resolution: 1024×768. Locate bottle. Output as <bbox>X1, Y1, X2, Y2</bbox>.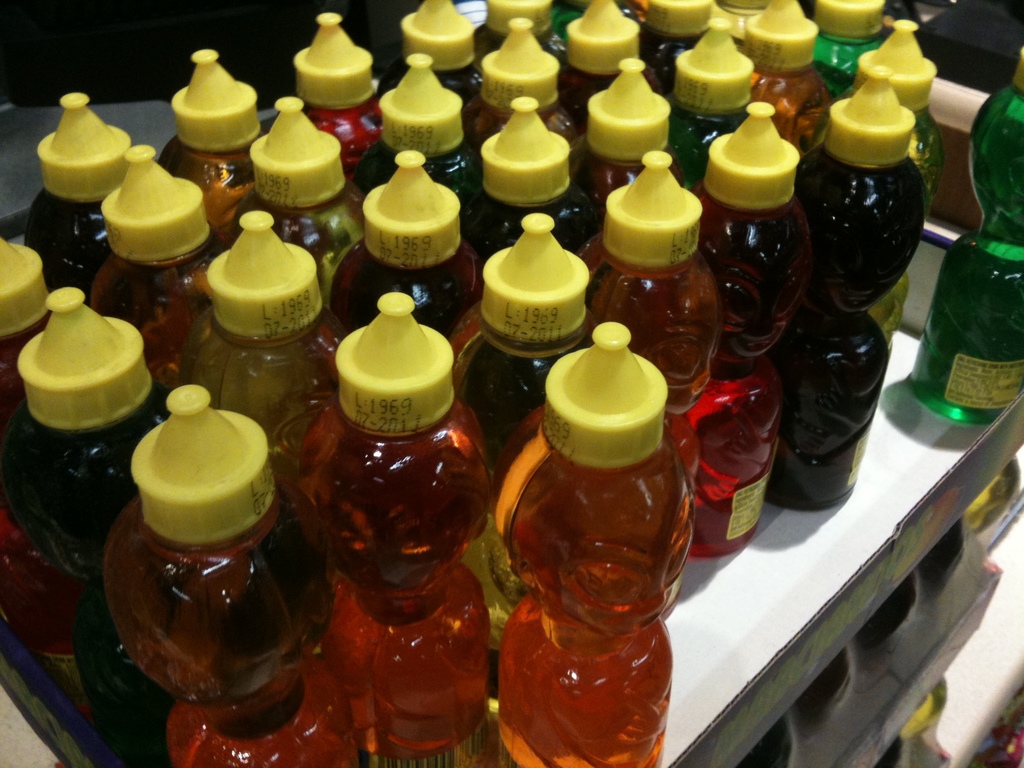
<bbox>433, 100, 608, 286</bbox>.
